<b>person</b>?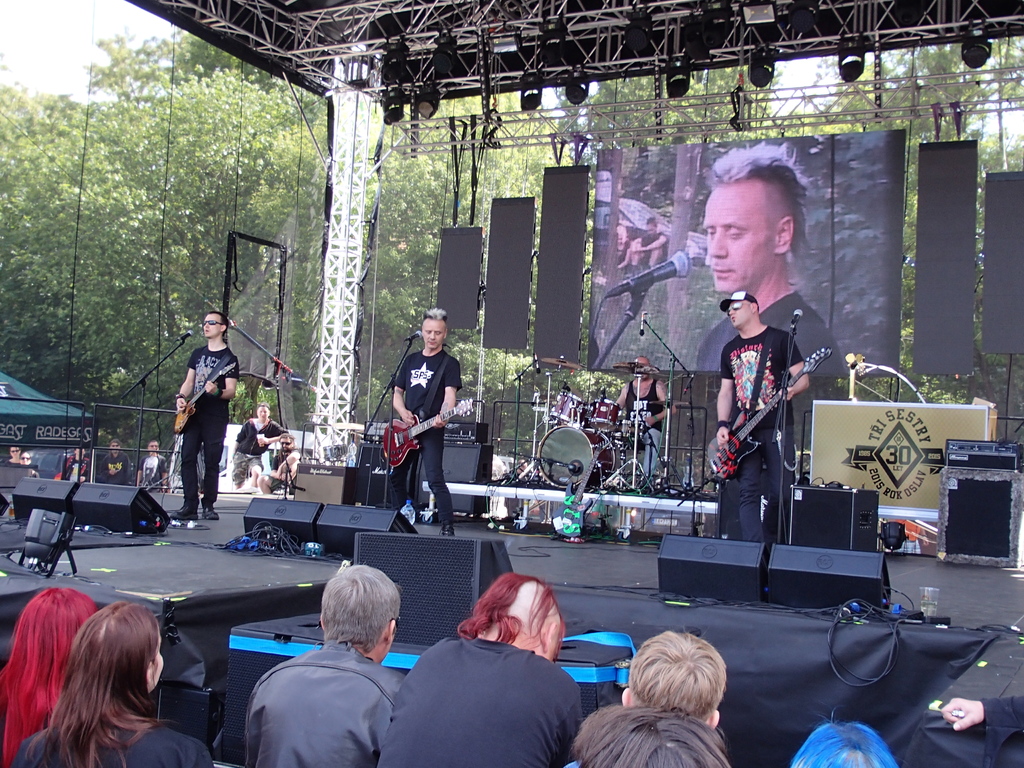
select_region(7, 441, 19, 468)
